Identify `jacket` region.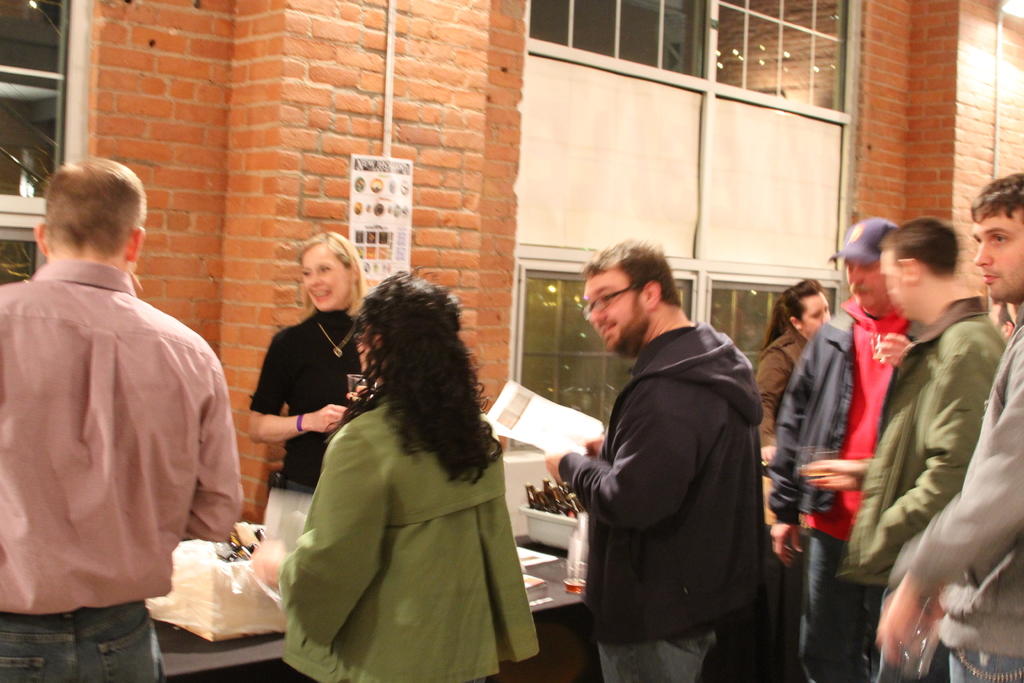
Region: 766:300:929:516.
